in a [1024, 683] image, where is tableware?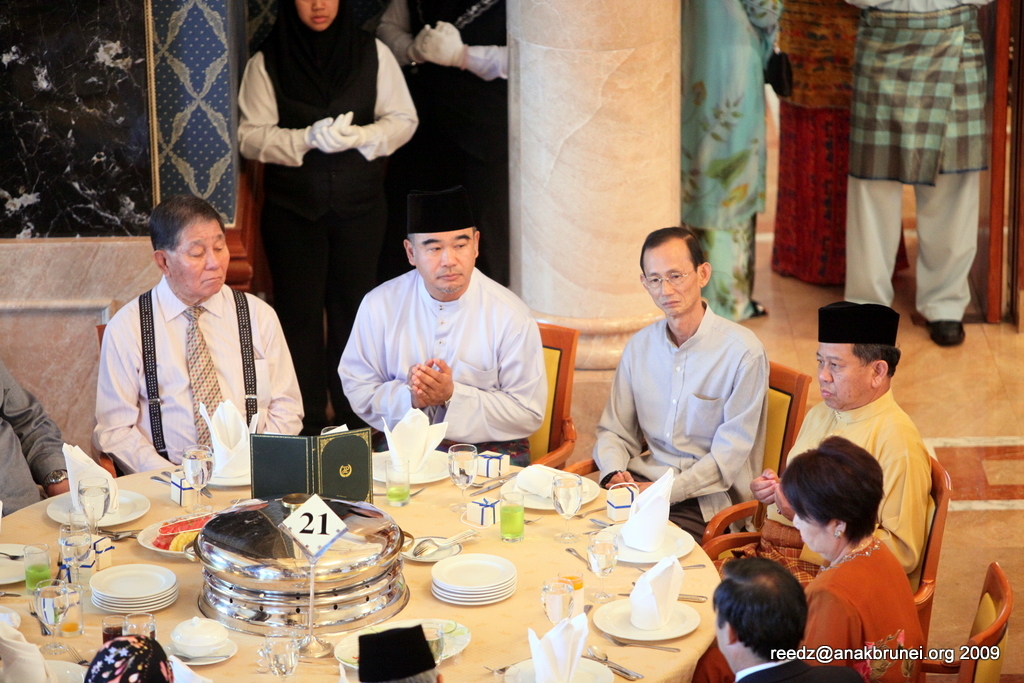
[x1=588, y1=573, x2=712, y2=667].
